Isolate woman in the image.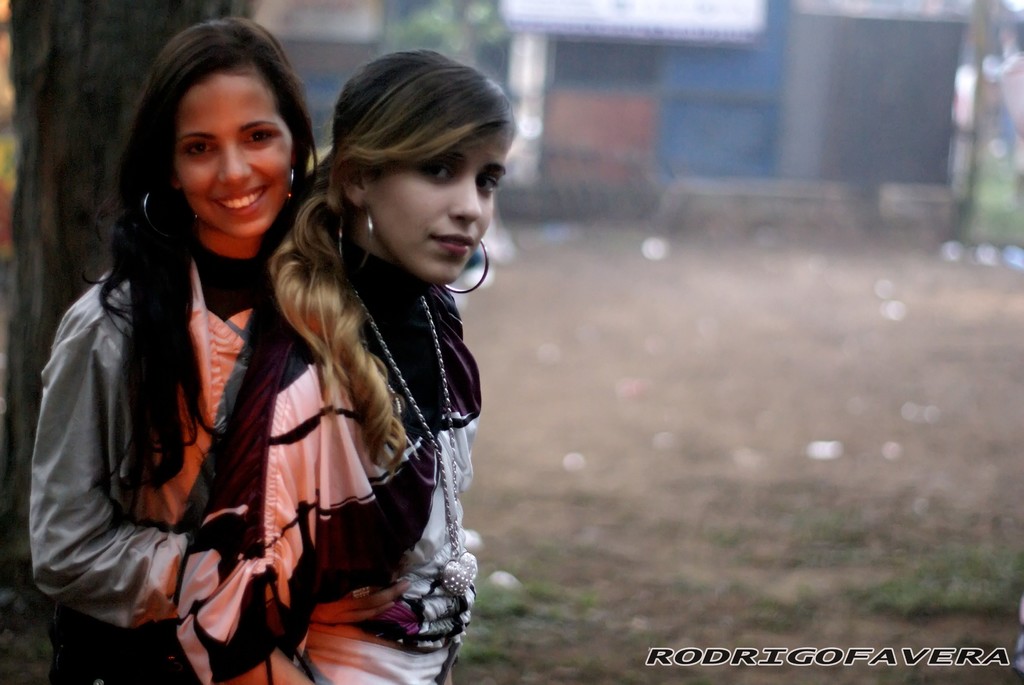
Isolated region: [x1=26, y1=19, x2=298, y2=684].
